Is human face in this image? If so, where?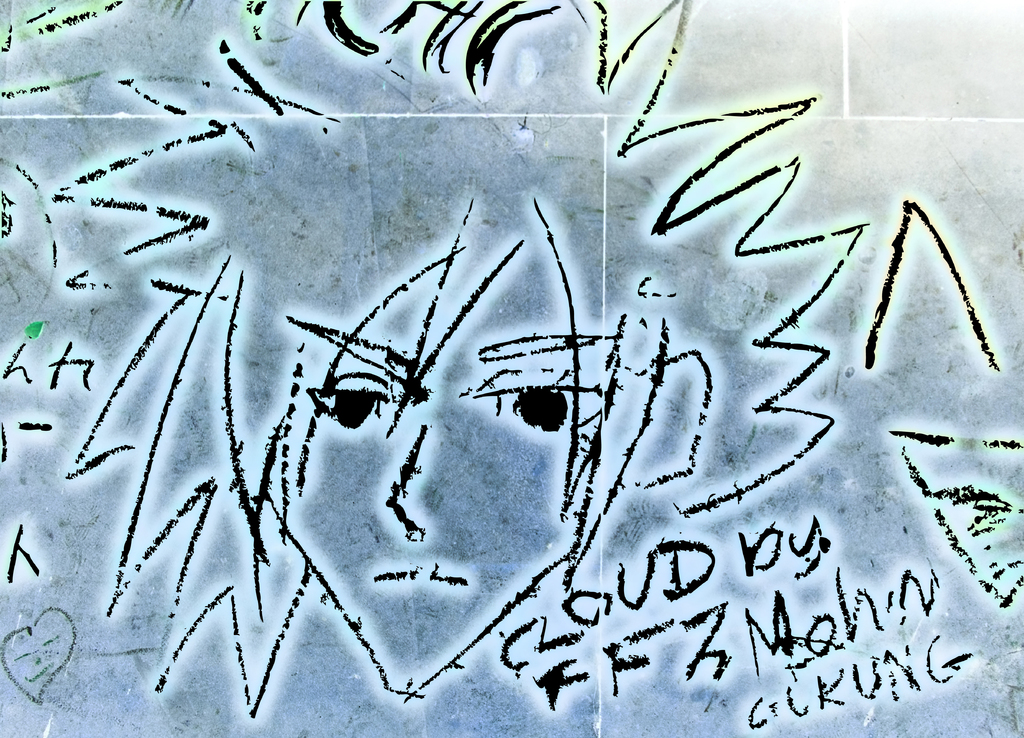
Yes, at <box>236,189,593,698</box>.
